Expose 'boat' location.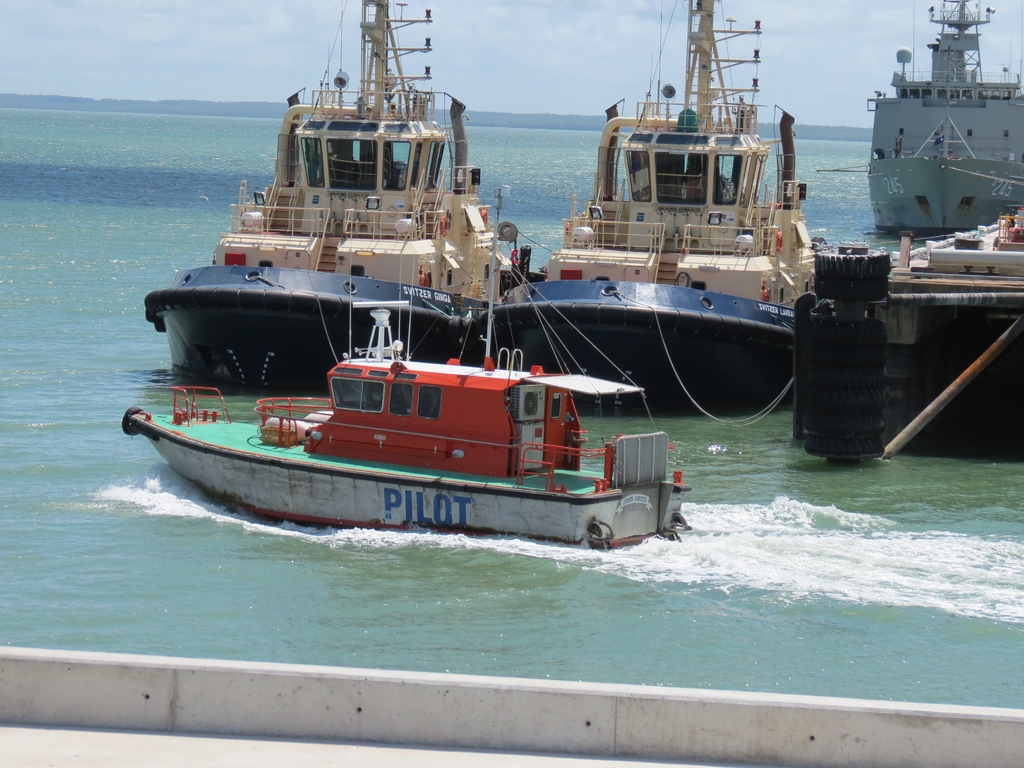
Exposed at (123, 177, 696, 554).
